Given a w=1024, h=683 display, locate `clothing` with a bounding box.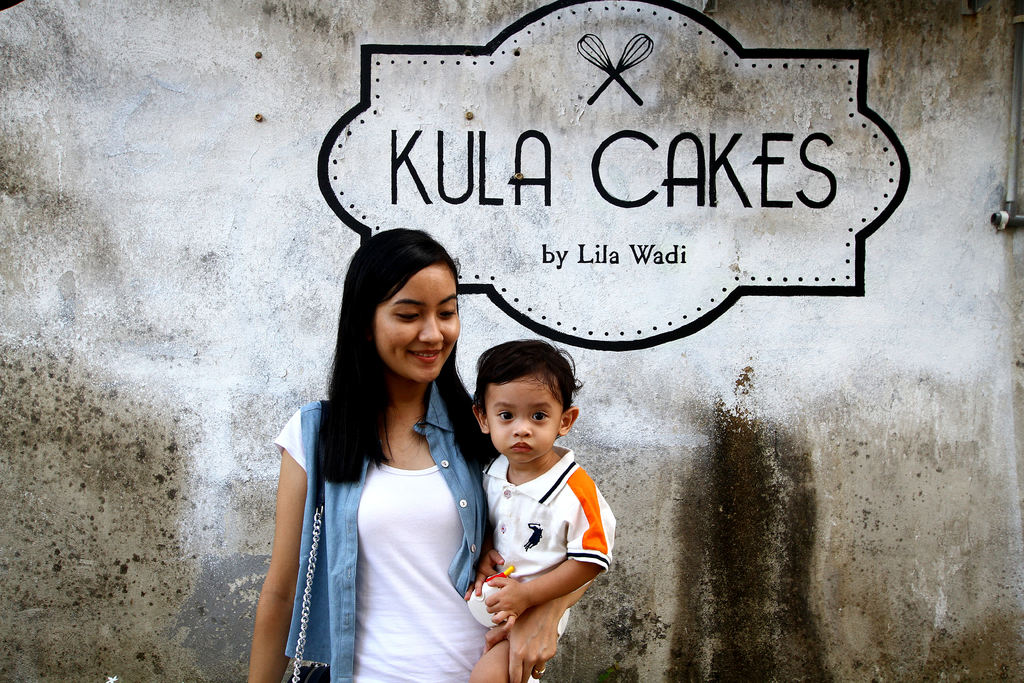
Located: 266 349 496 666.
